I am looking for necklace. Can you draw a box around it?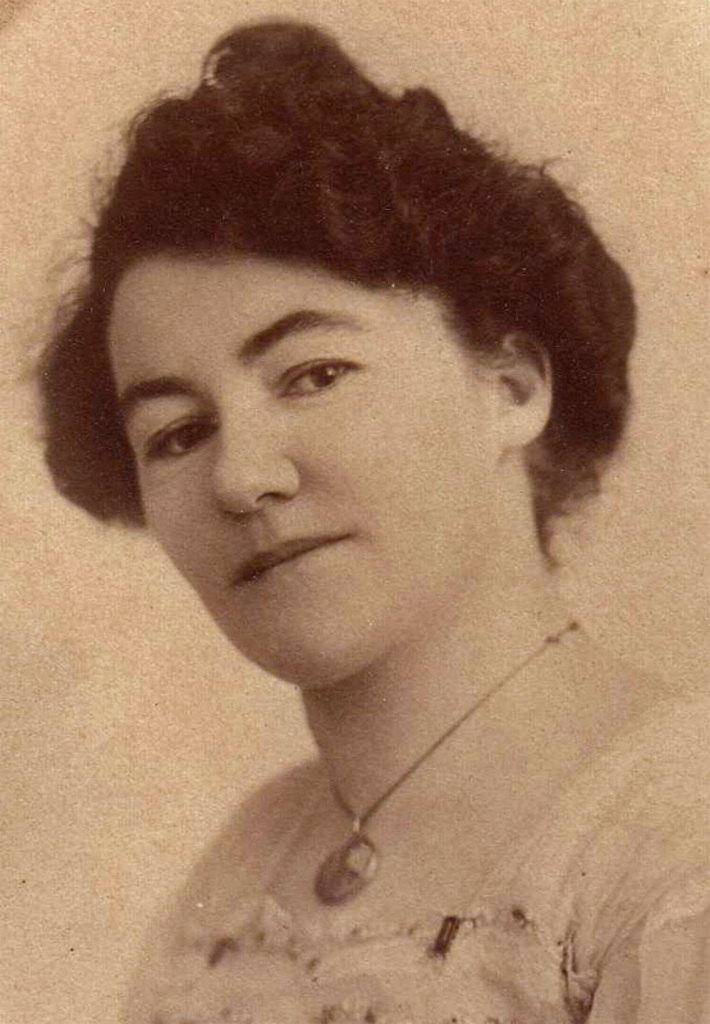
Sure, the bounding box is Rect(329, 617, 586, 909).
